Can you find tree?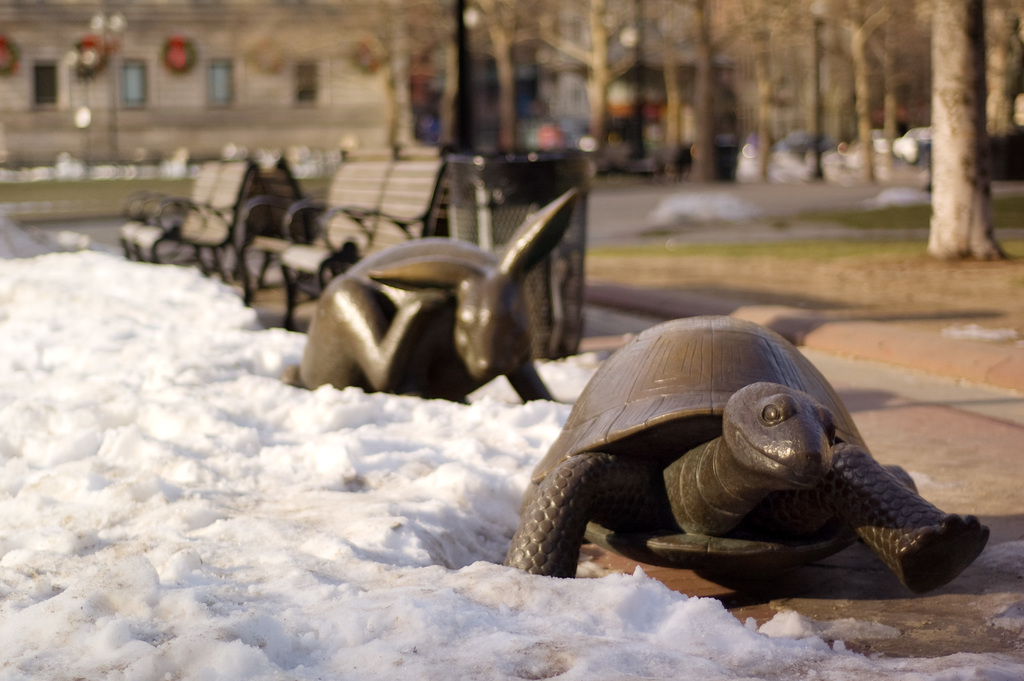
Yes, bounding box: pyautogui.locateOnScreen(907, 0, 1016, 255).
